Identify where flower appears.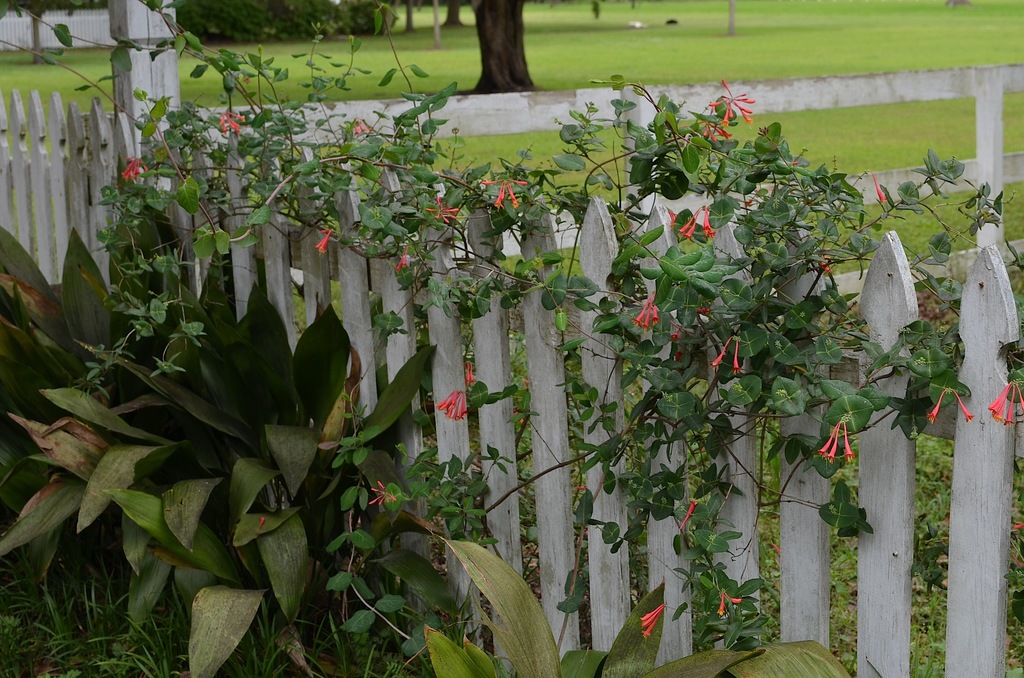
Appears at l=441, t=386, r=471, b=419.
